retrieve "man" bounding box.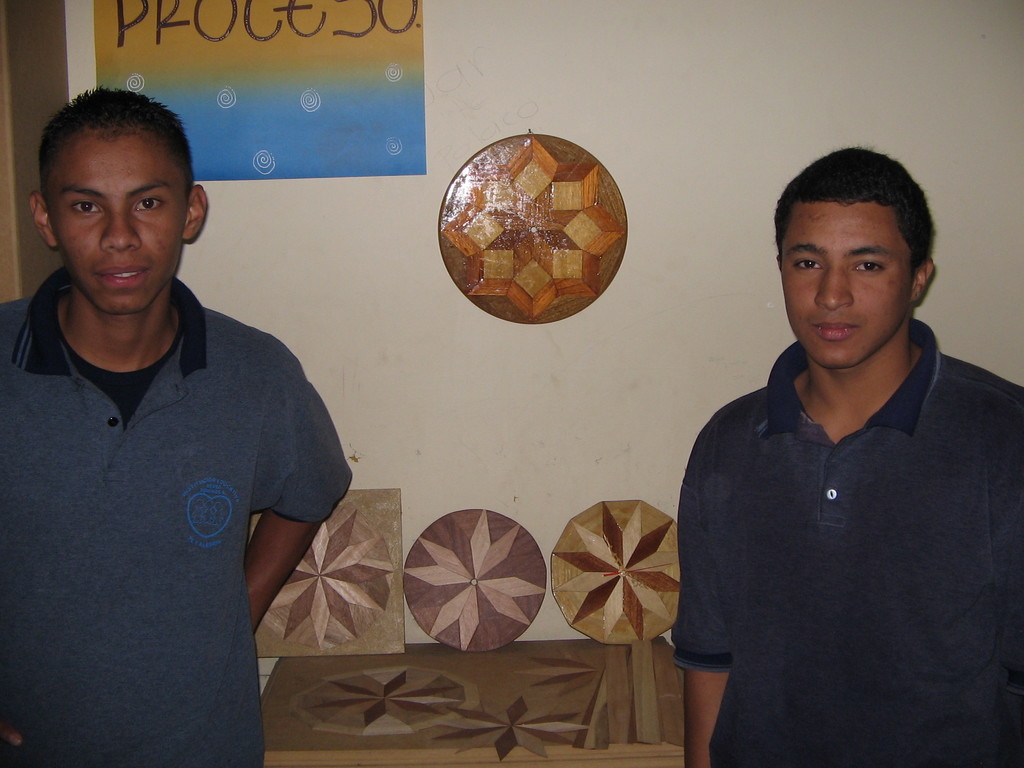
Bounding box: 669:145:1023:767.
